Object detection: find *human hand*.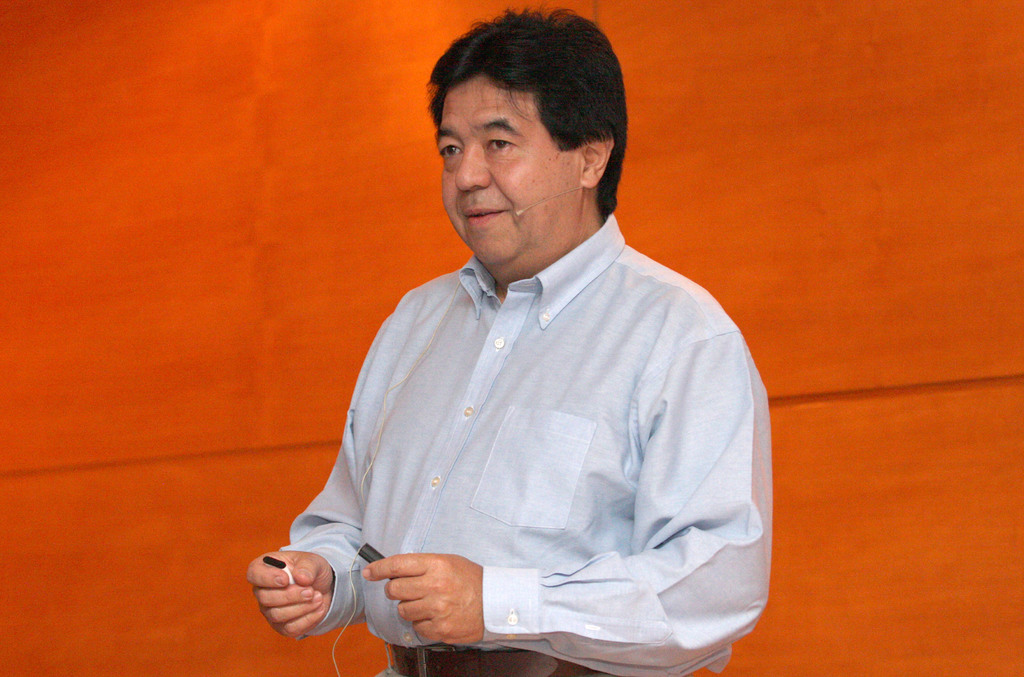
rect(244, 548, 338, 642).
